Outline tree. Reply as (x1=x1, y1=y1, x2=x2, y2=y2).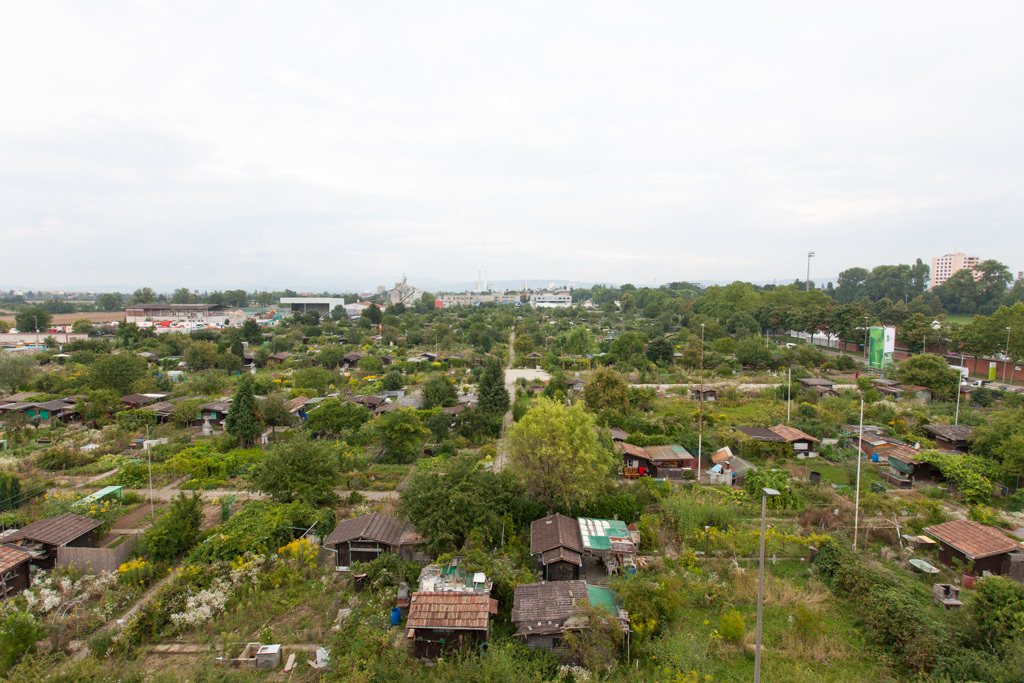
(x1=496, y1=395, x2=619, y2=520).
